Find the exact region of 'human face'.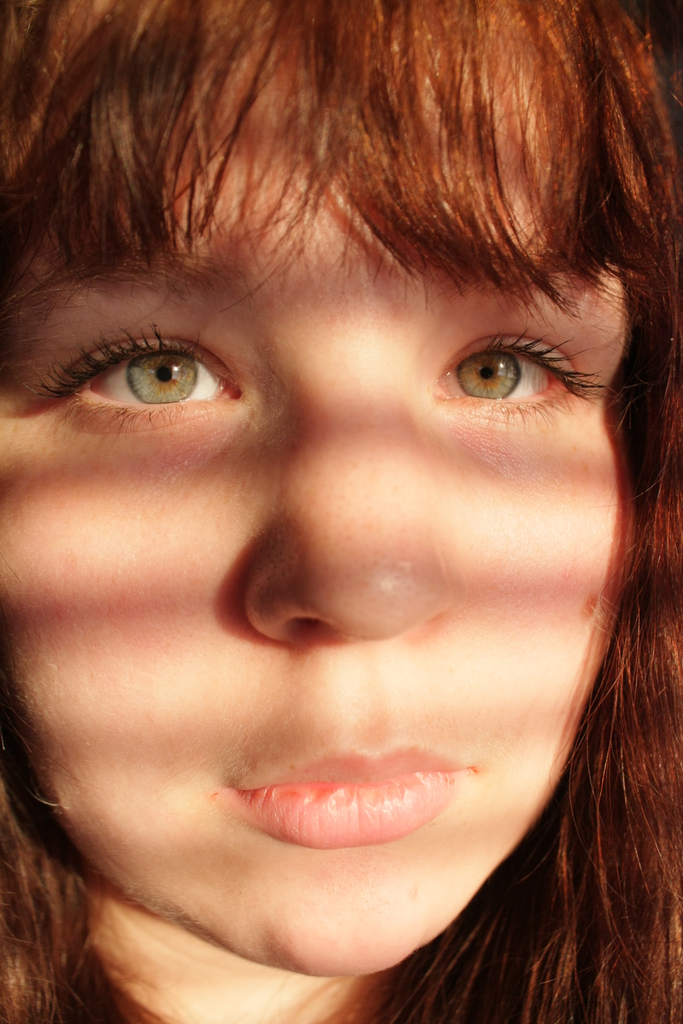
Exact region: bbox=(0, 1, 648, 984).
